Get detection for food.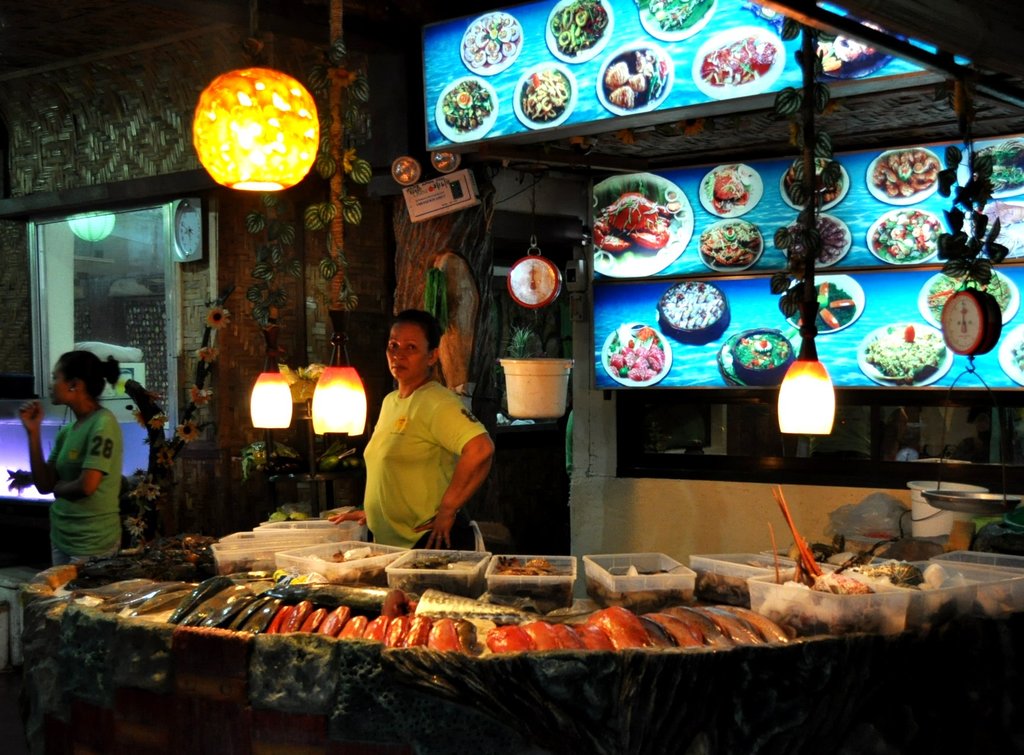
Detection: [x1=901, y1=325, x2=918, y2=345].
